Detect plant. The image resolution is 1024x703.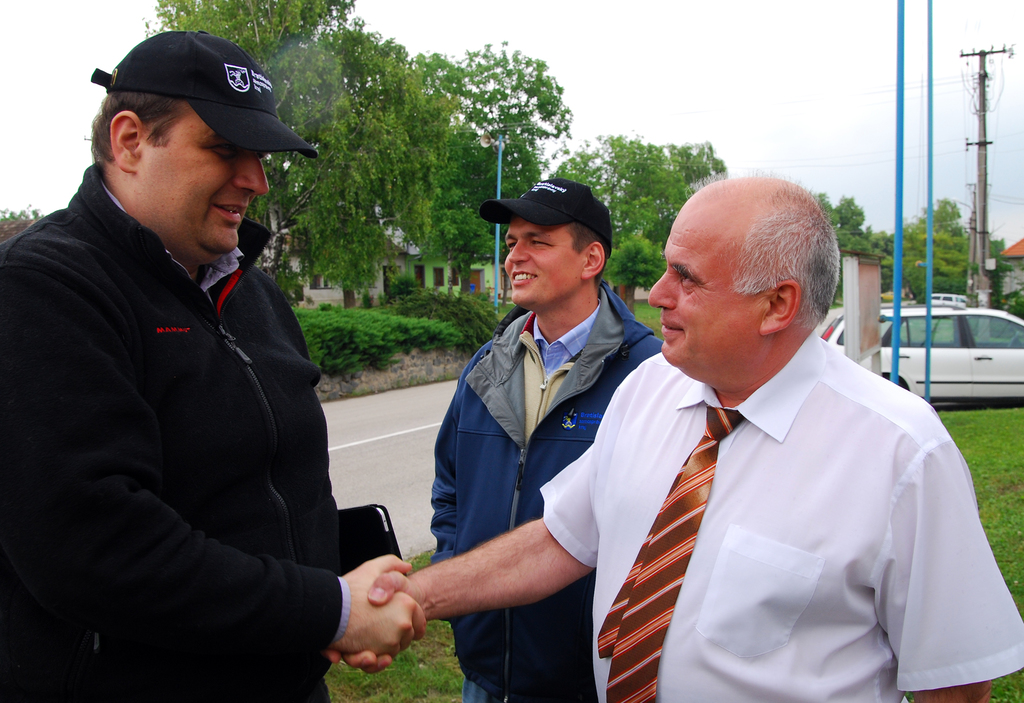
401:540:435:573.
